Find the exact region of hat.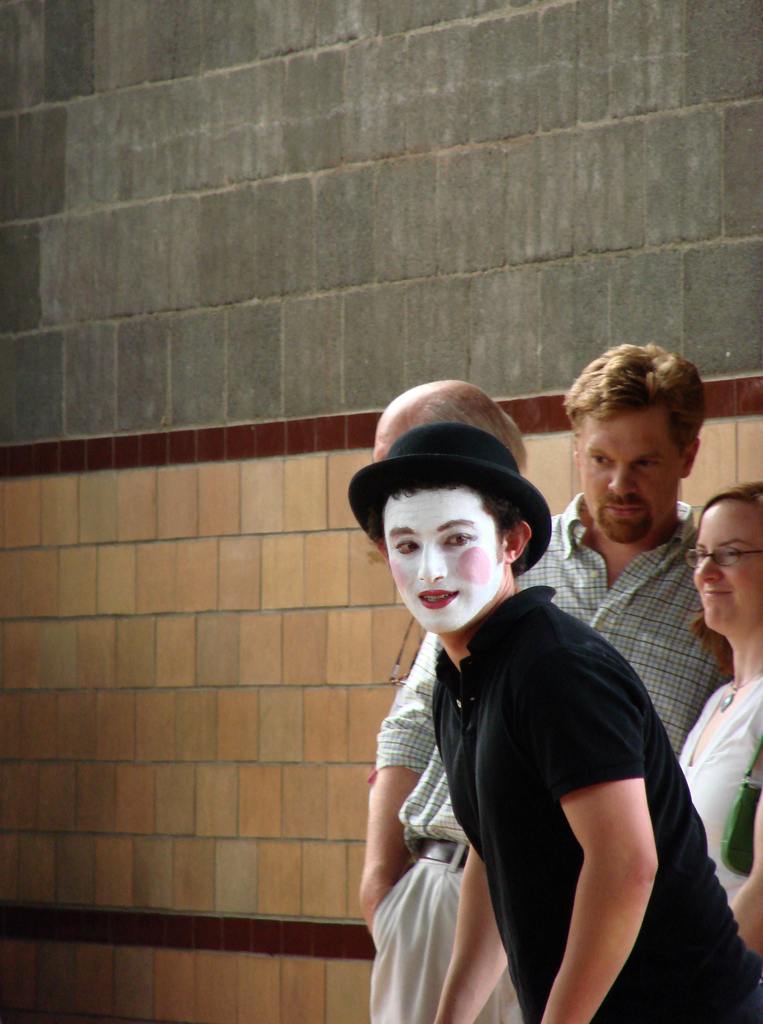
Exact region: left=336, top=378, right=552, bottom=575.
